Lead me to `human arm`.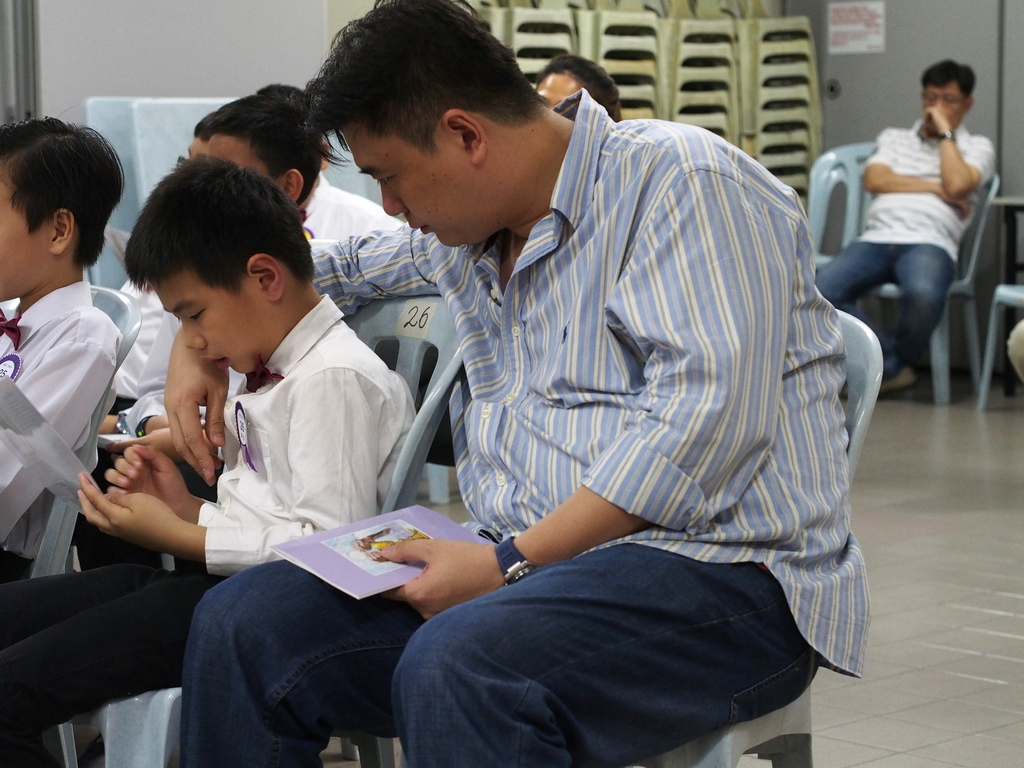
Lead to (76,372,388,580).
